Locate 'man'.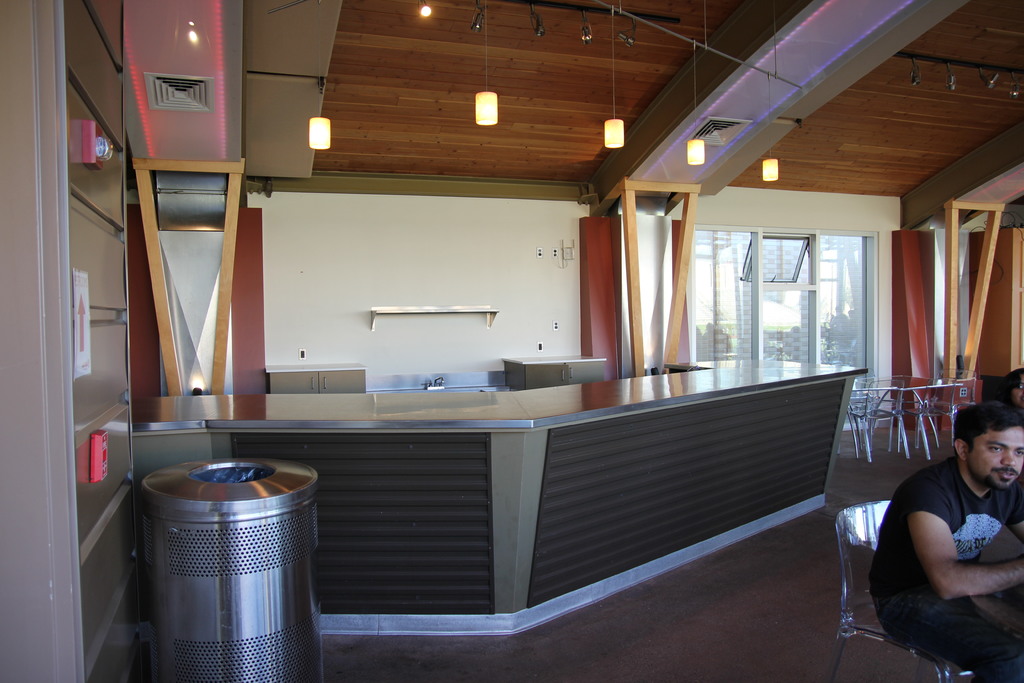
Bounding box: <box>852,388,1023,668</box>.
